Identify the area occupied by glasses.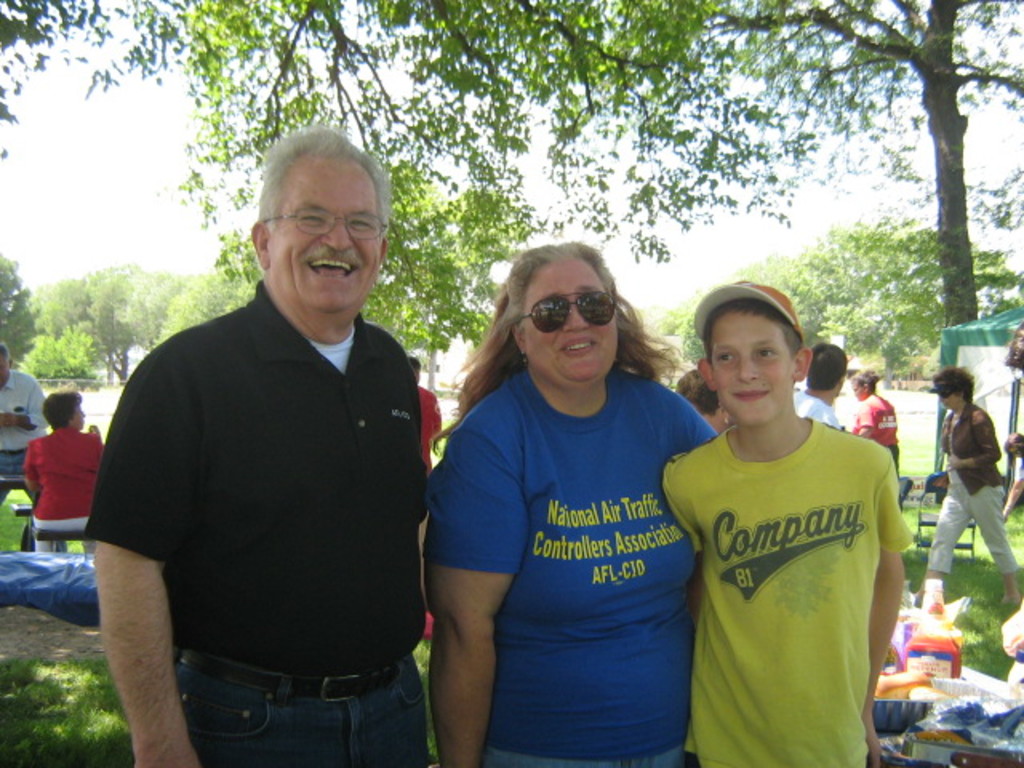
Area: BBox(264, 206, 389, 240).
